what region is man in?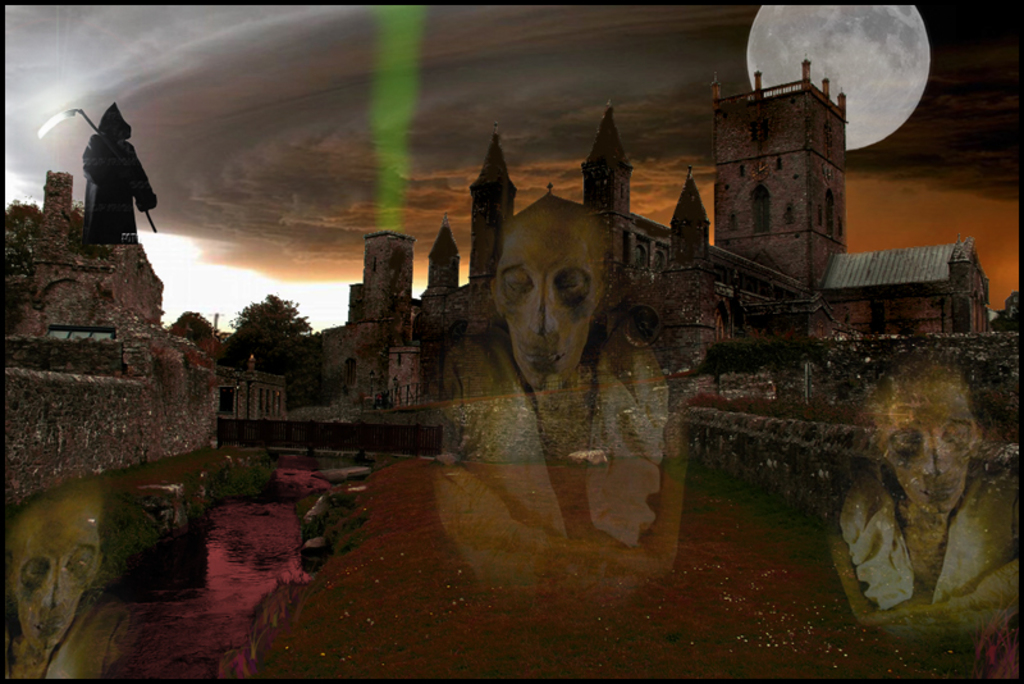
region(826, 364, 1023, 640).
